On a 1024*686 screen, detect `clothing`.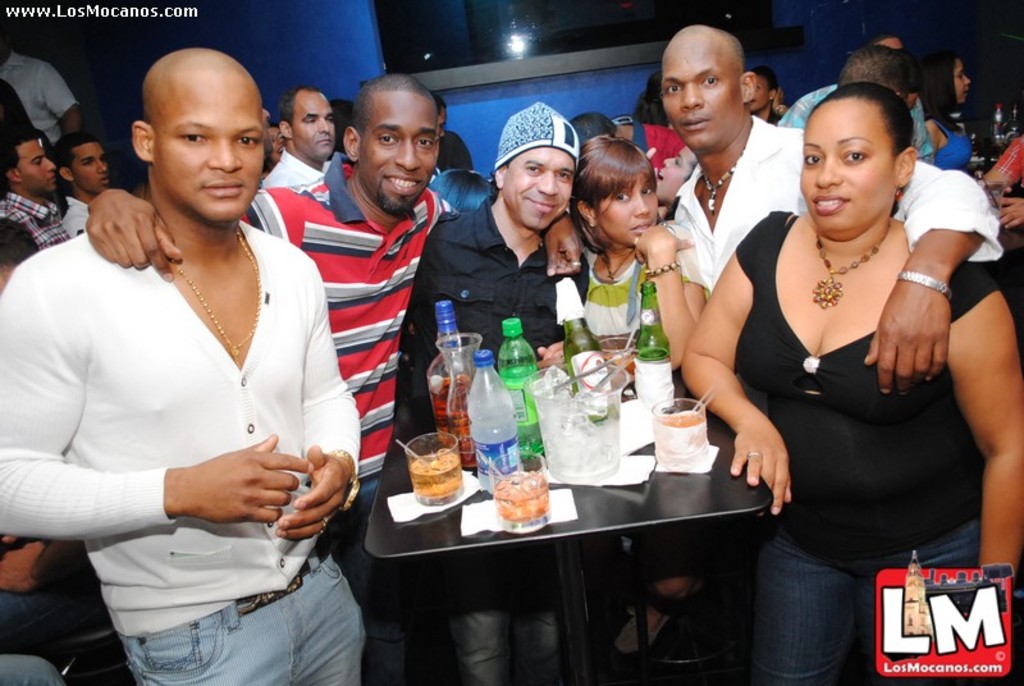
box=[0, 50, 84, 138].
